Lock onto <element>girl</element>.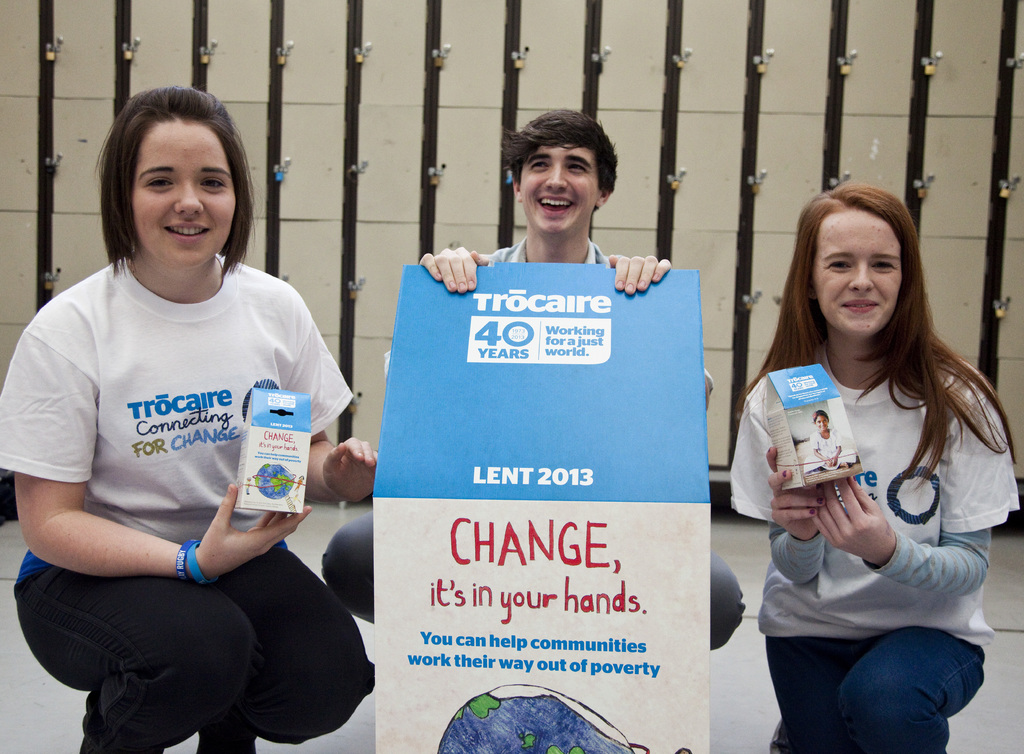
Locked: box(0, 85, 383, 753).
